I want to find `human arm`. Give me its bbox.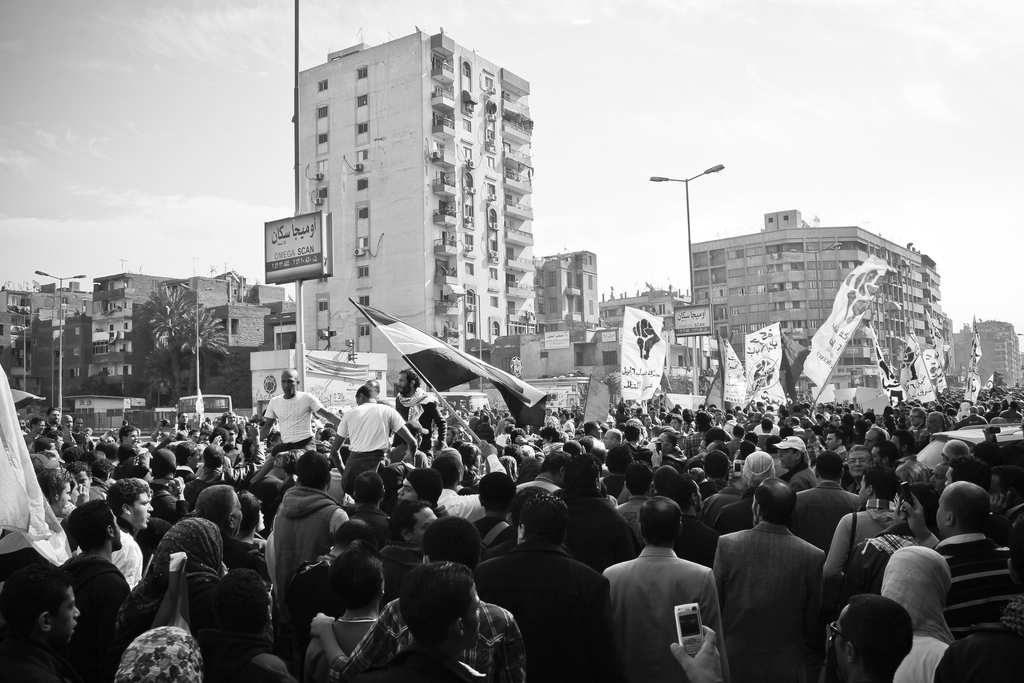
bbox=(95, 425, 116, 447).
